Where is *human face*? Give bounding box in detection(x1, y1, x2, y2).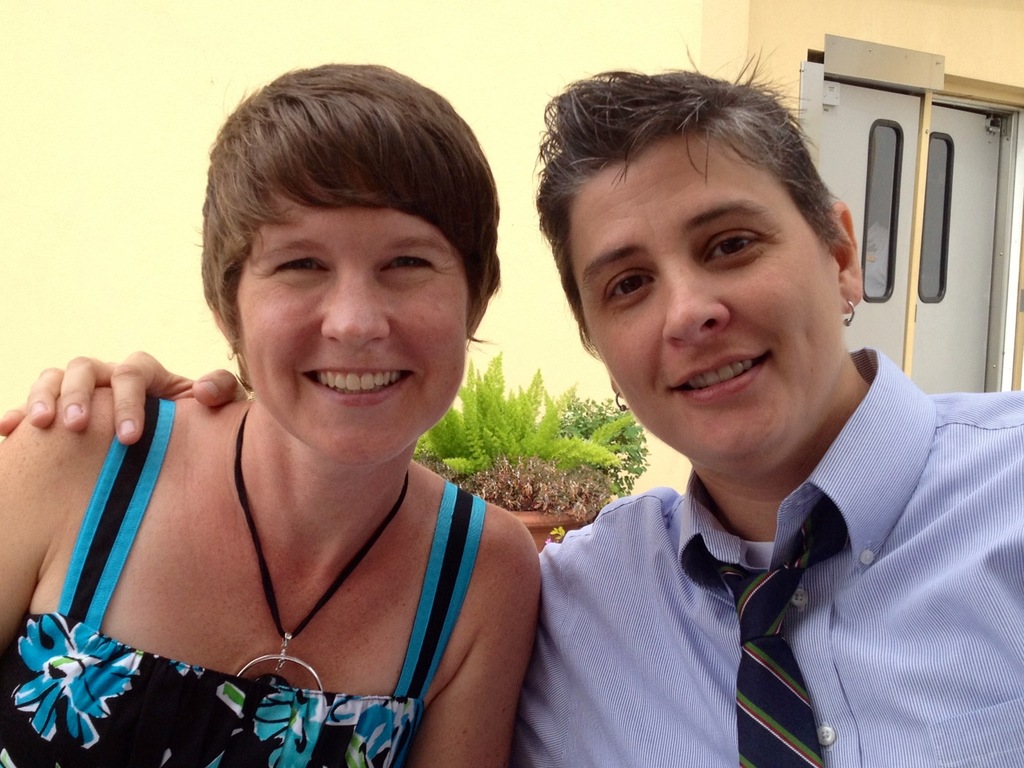
detection(242, 176, 473, 468).
